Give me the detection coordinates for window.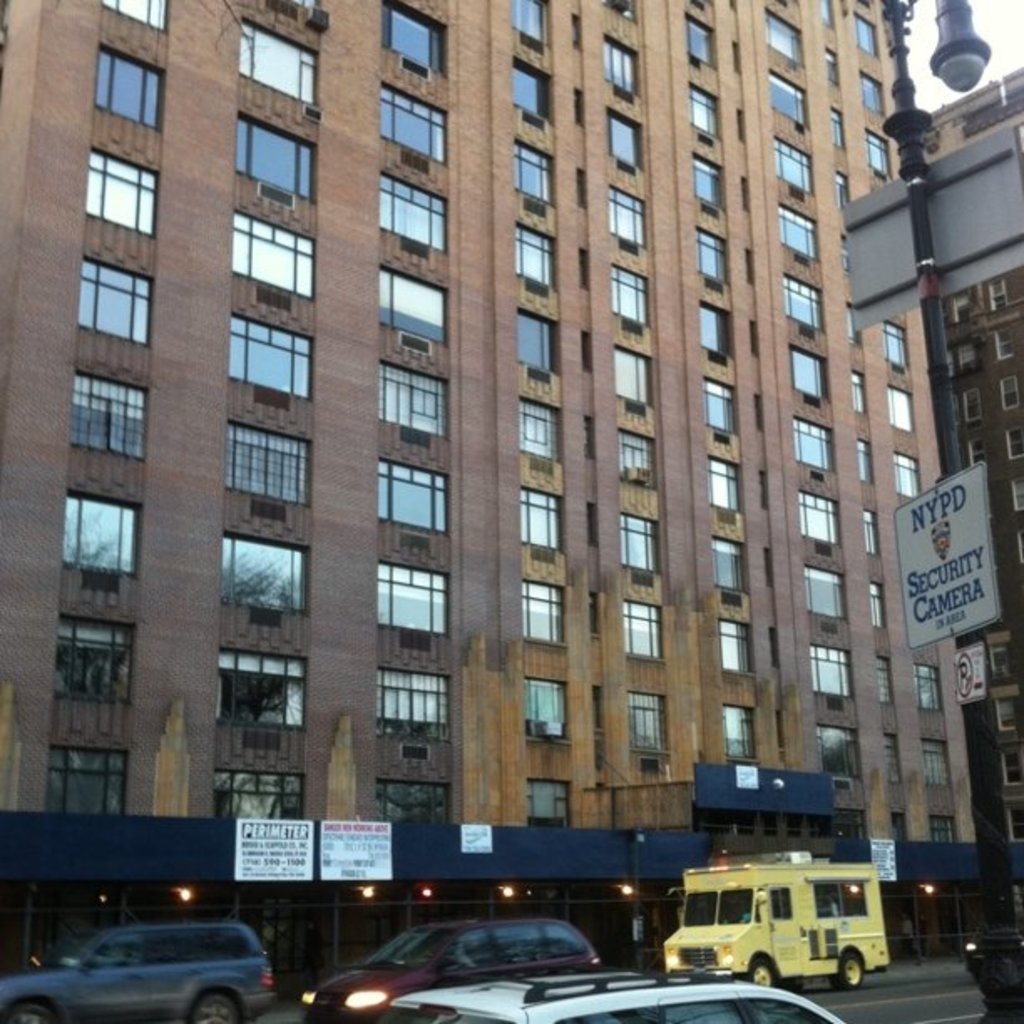
(599, 187, 643, 266).
